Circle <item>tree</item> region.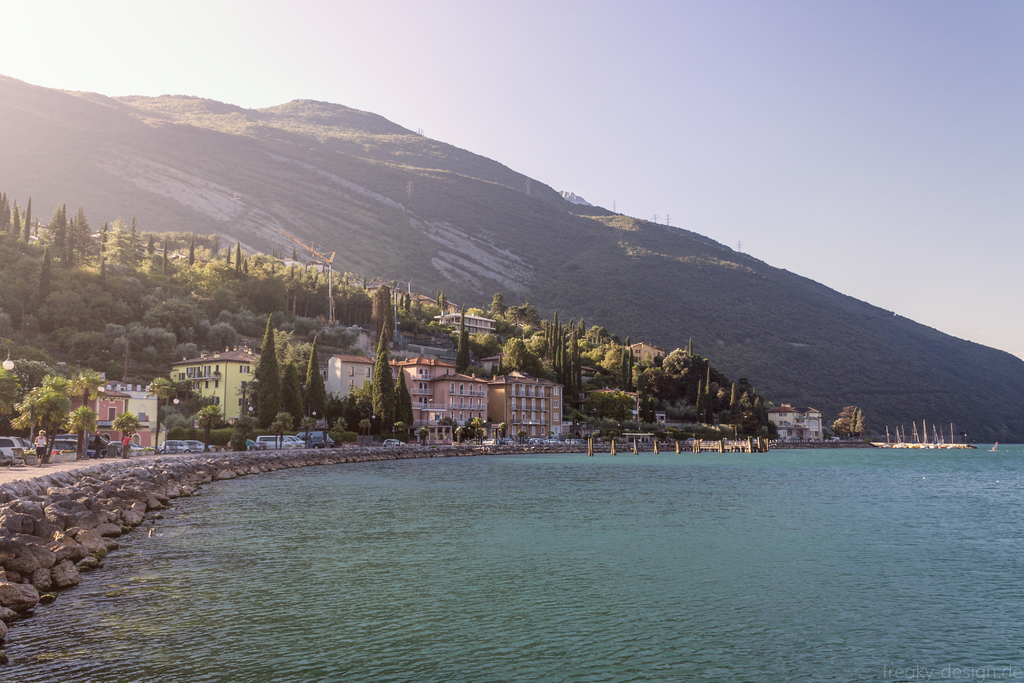
Region: (301,409,315,447).
